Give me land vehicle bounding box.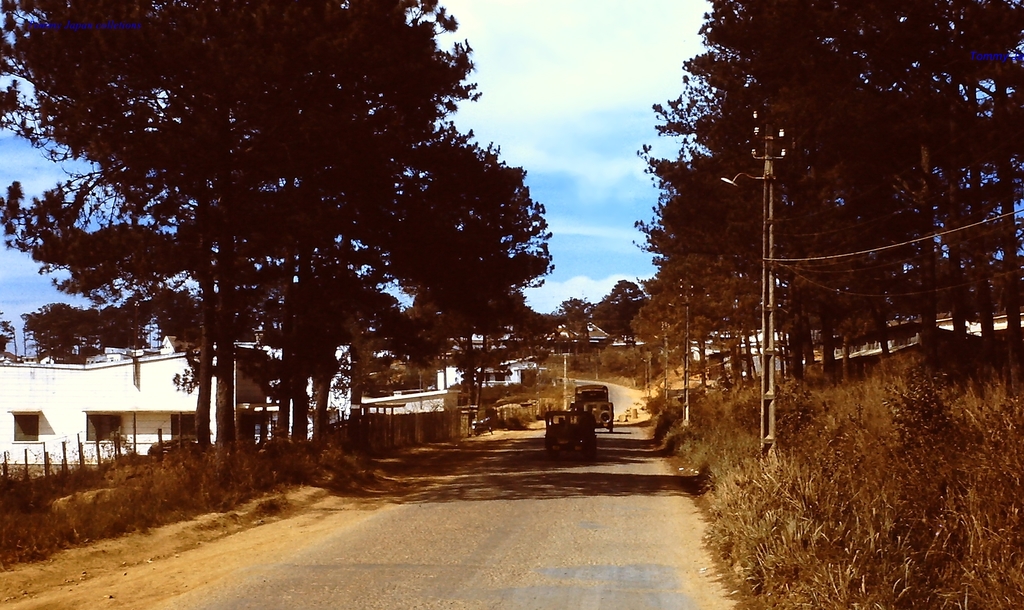
region(543, 412, 593, 454).
